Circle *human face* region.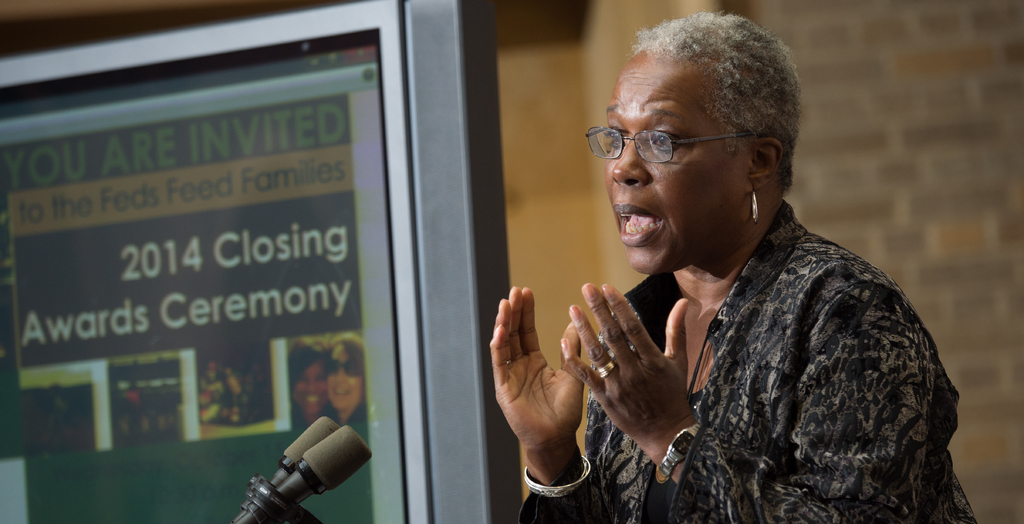
Region: {"x1": 292, "y1": 350, "x2": 332, "y2": 414}.
